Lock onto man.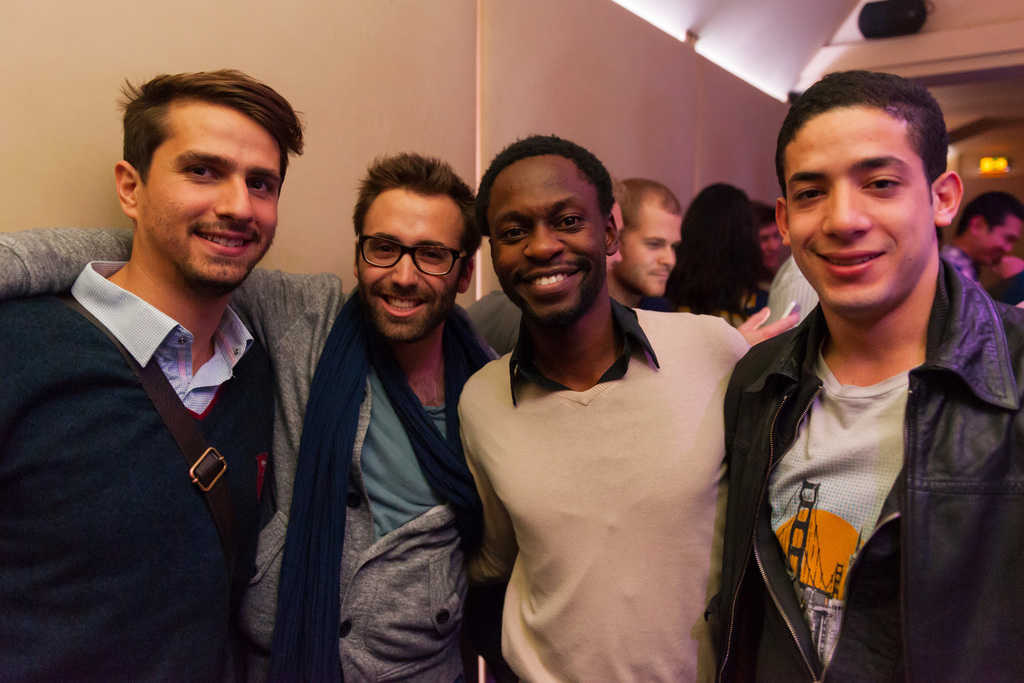
Locked: select_region(755, 200, 785, 286).
